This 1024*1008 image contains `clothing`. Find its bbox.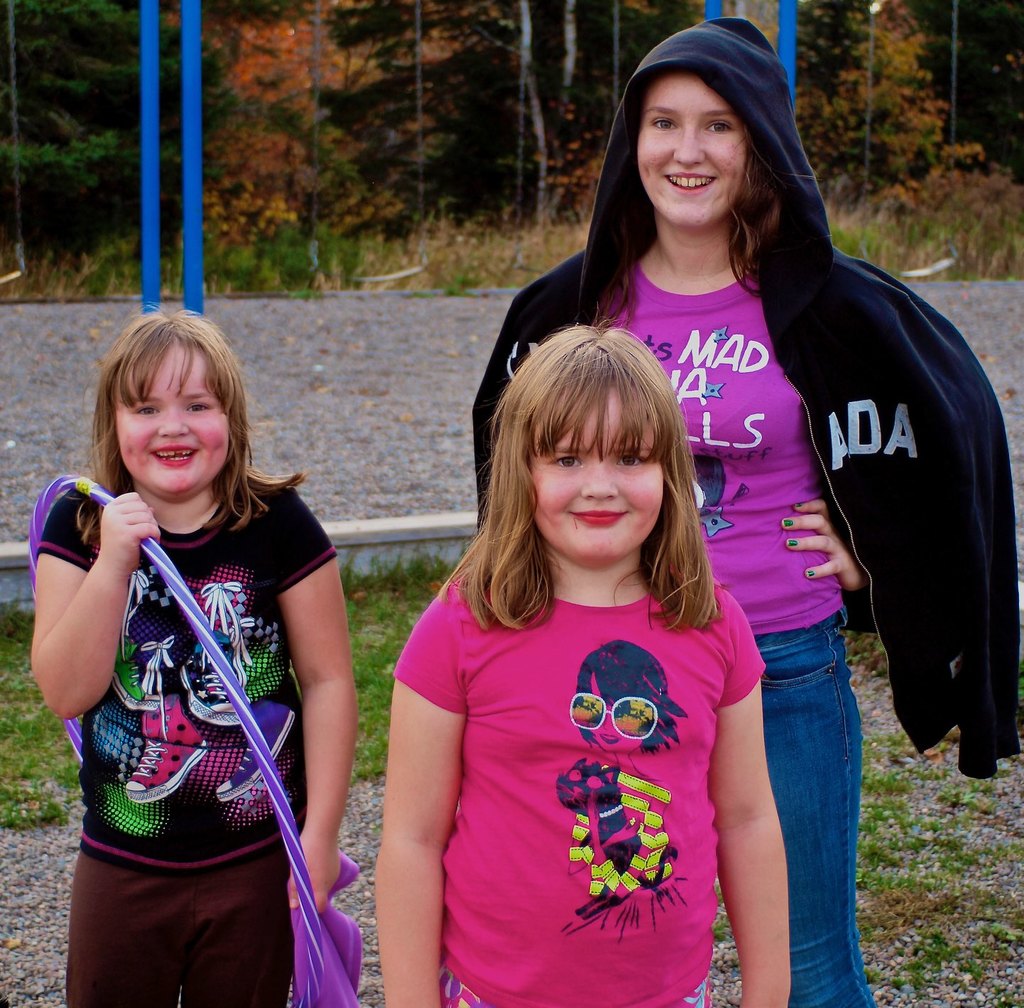
crop(40, 475, 327, 1007).
